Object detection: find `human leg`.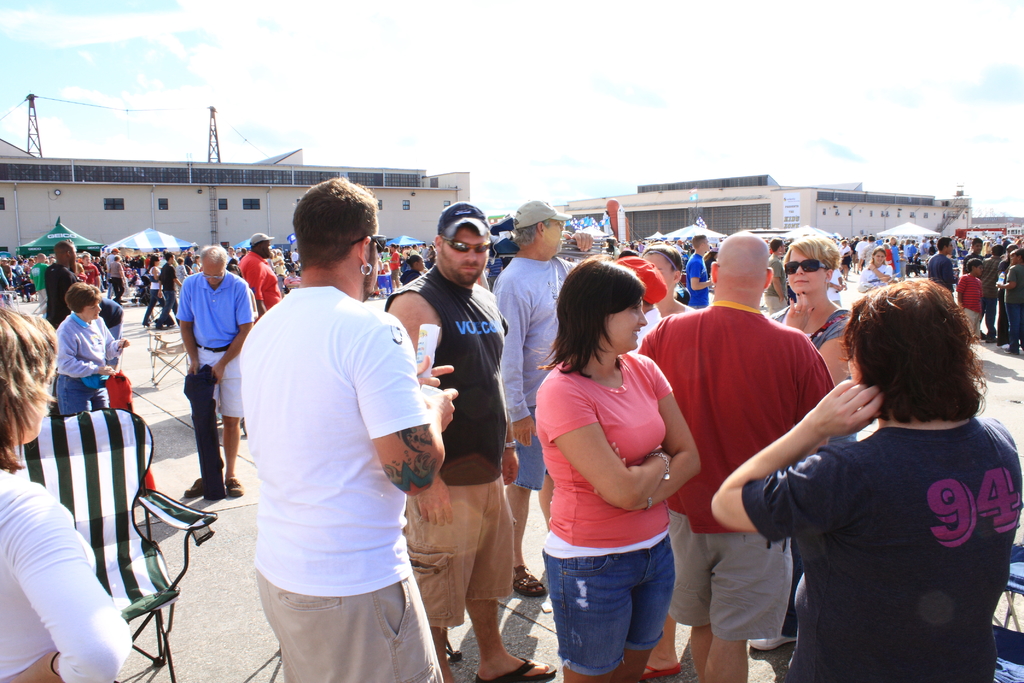
(x1=470, y1=598, x2=550, y2=682).
